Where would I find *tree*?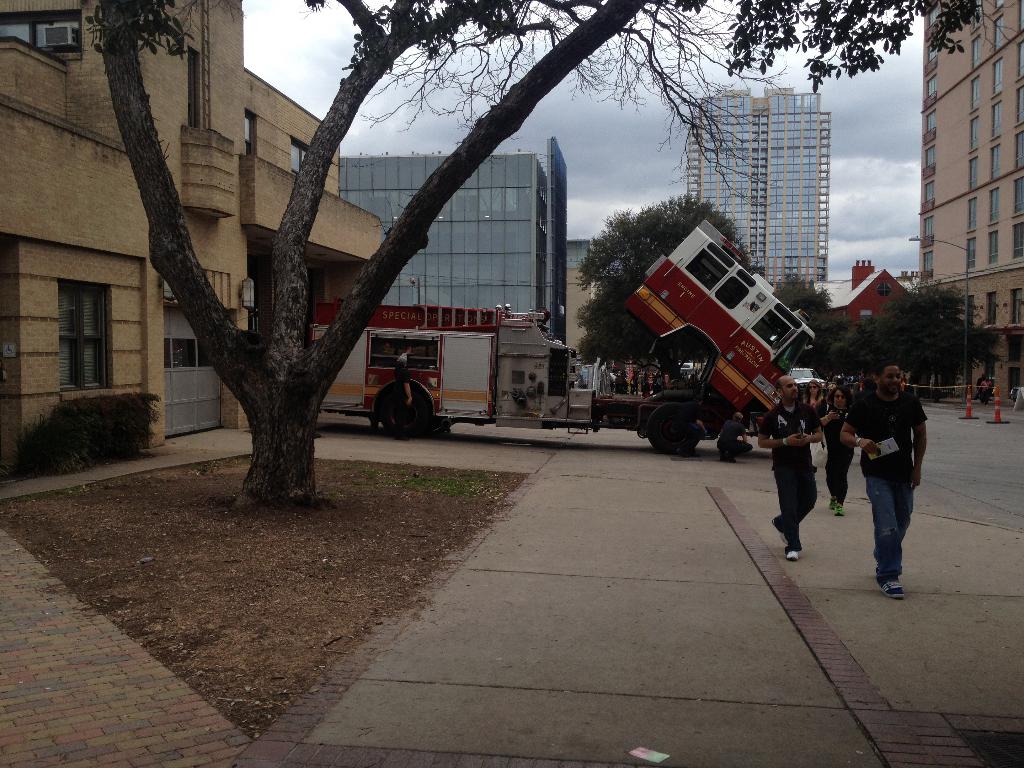
At left=851, top=273, right=988, bottom=396.
